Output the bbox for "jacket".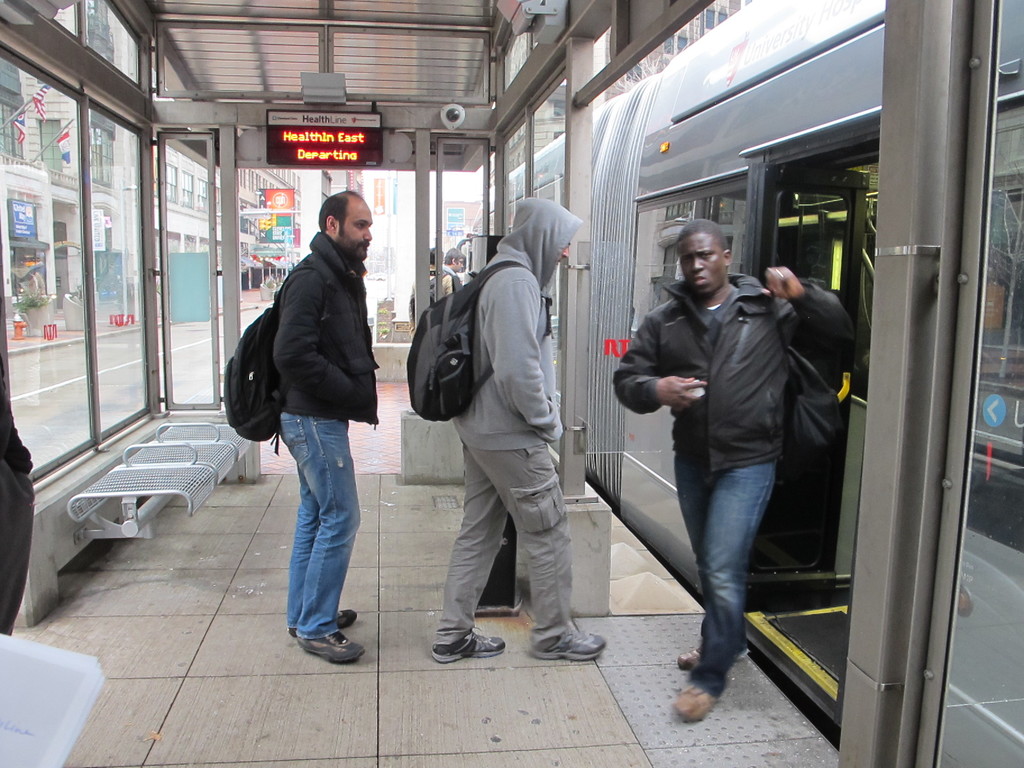
<bbox>608, 267, 847, 481</bbox>.
